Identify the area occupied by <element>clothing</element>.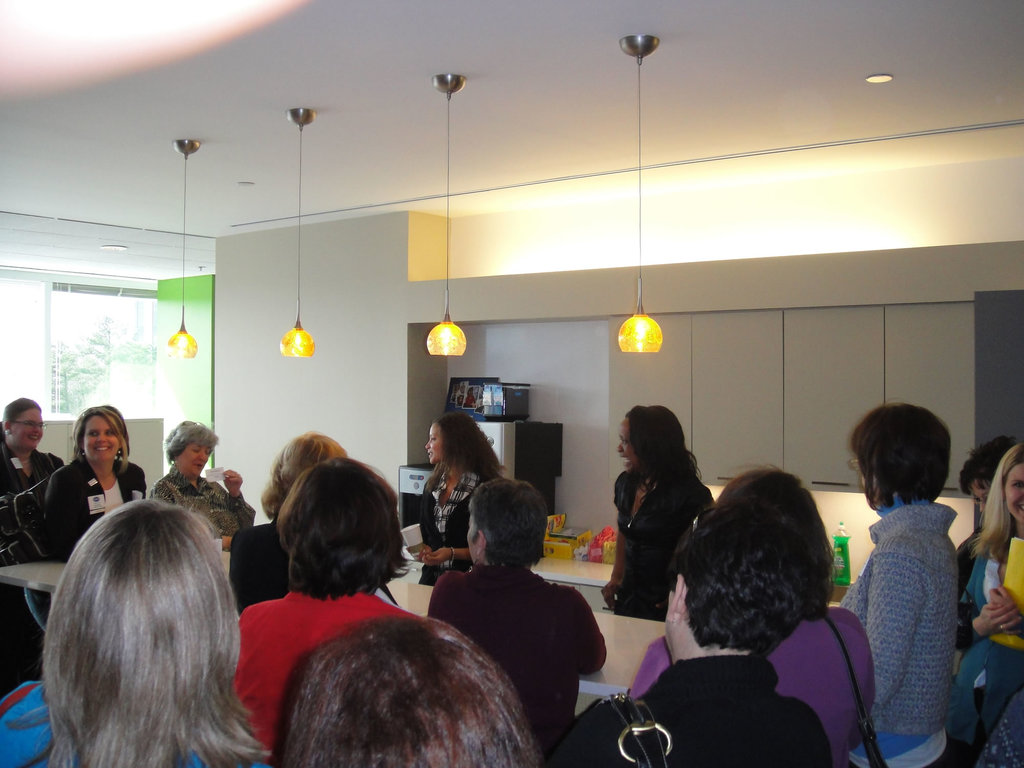
Area: 838 500 964 767.
